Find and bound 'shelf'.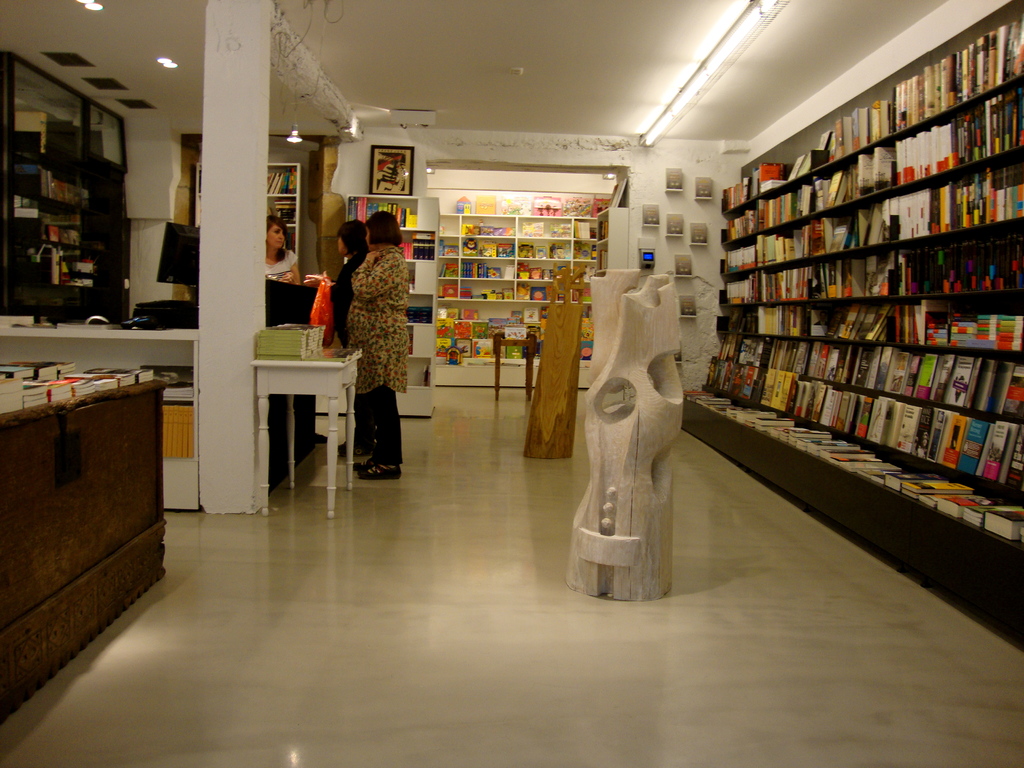
Bound: 403, 259, 421, 298.
